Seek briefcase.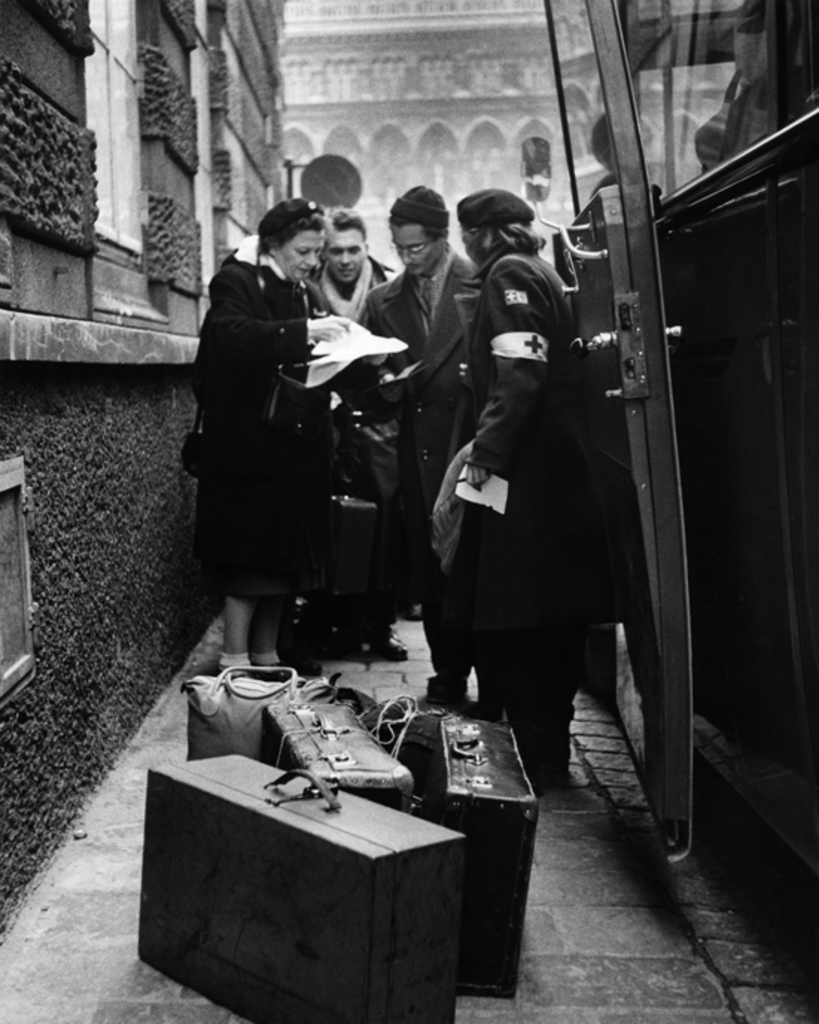
region(186, 670, 329, 761).
